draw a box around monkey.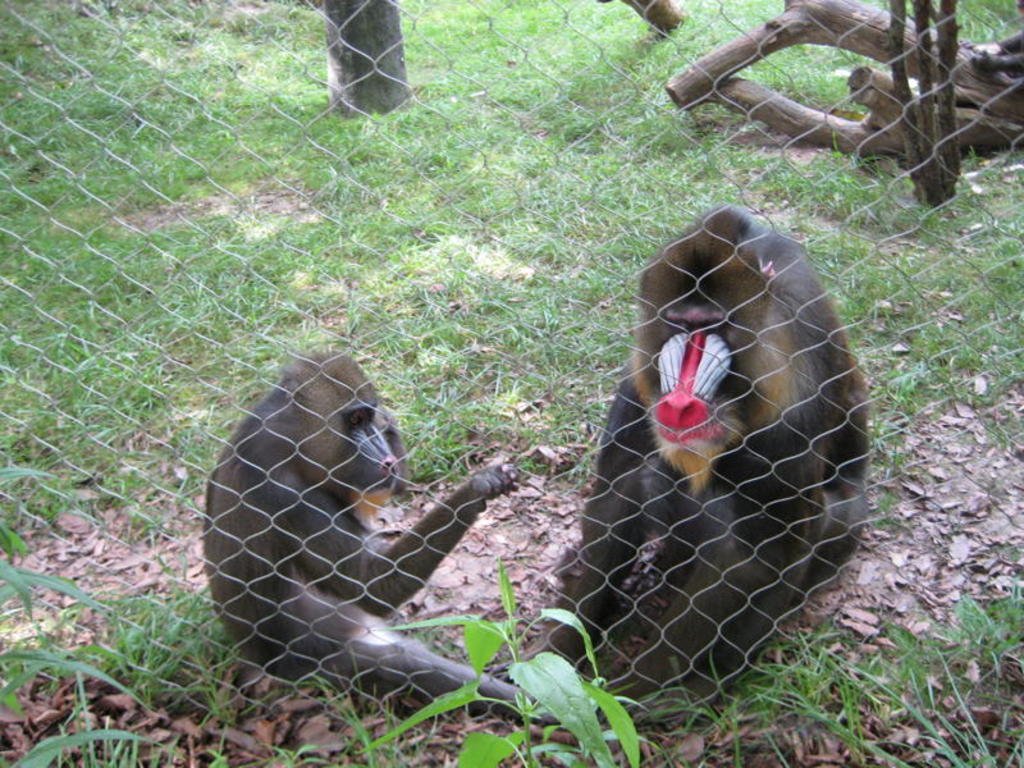
select_region(204, 349, 585, 722).
